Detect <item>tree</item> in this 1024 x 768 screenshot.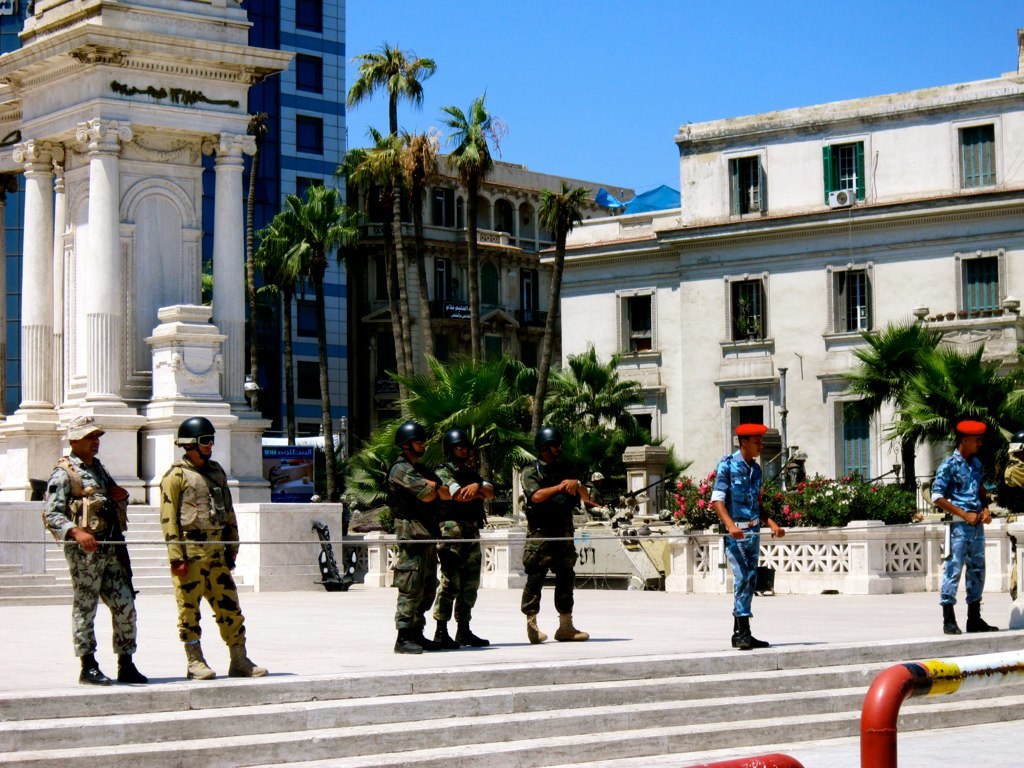
Detection: 437:346:555:522.
